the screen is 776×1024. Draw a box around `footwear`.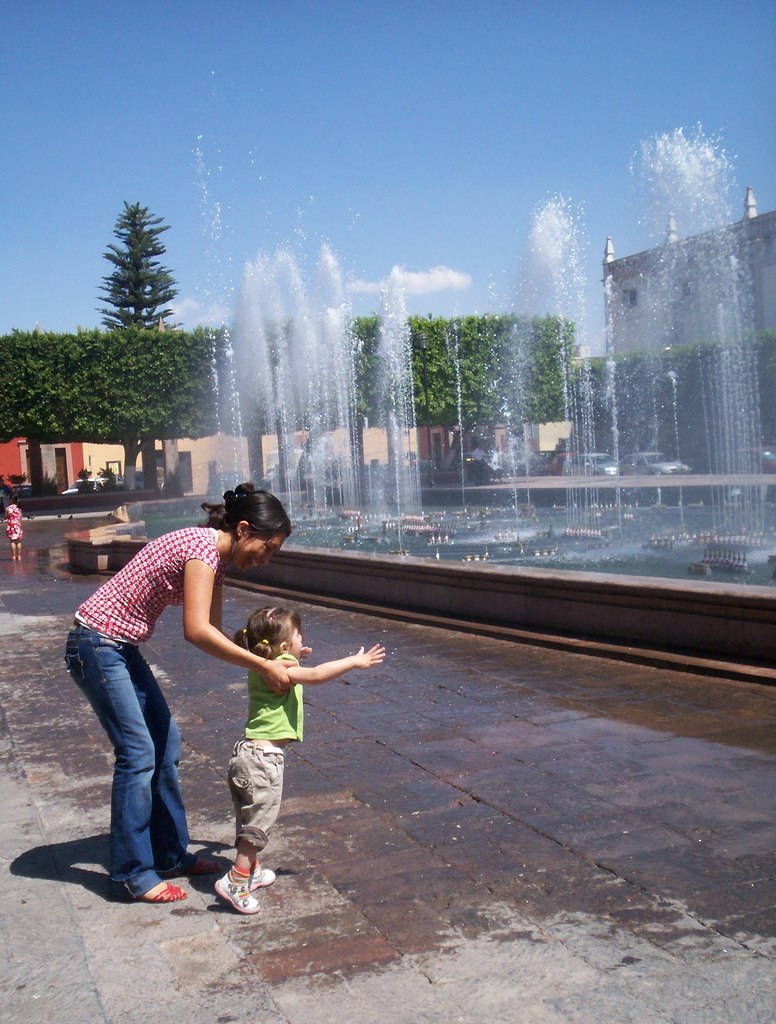
detection(217, 873, 266, 915).
